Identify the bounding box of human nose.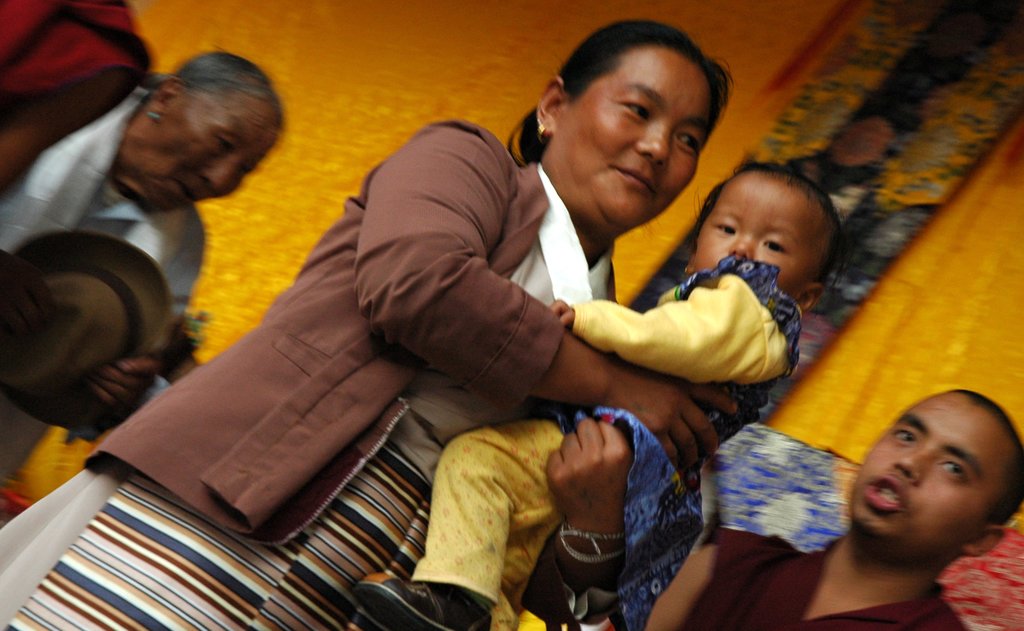
region(724, 232, 758, 261).
